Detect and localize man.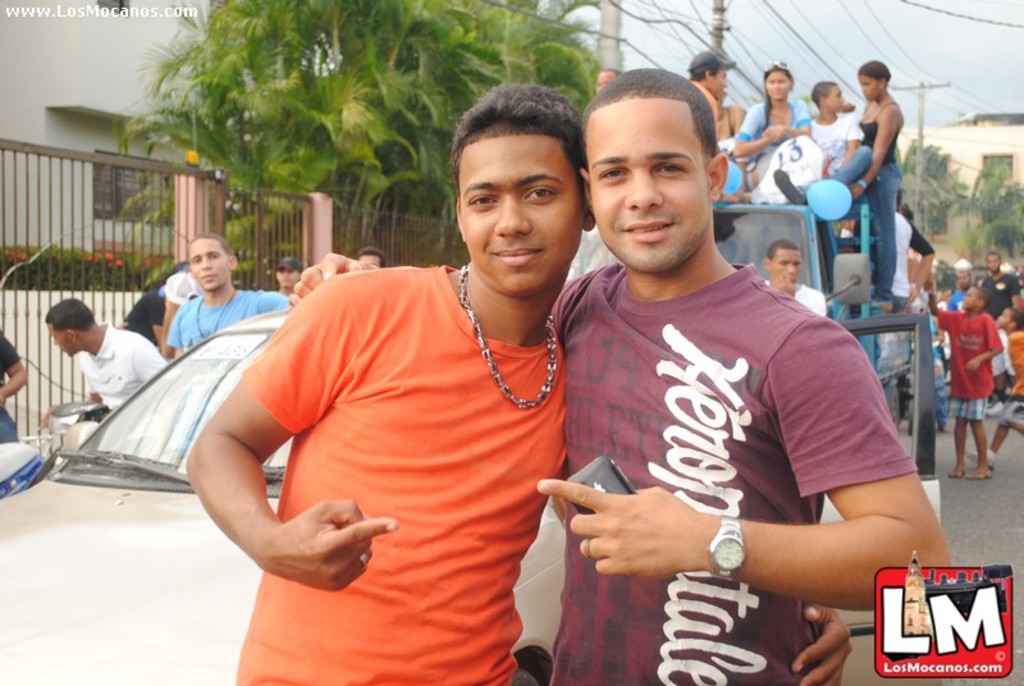
Localized at x1=756, y1=241, x2=826, y2=323.
